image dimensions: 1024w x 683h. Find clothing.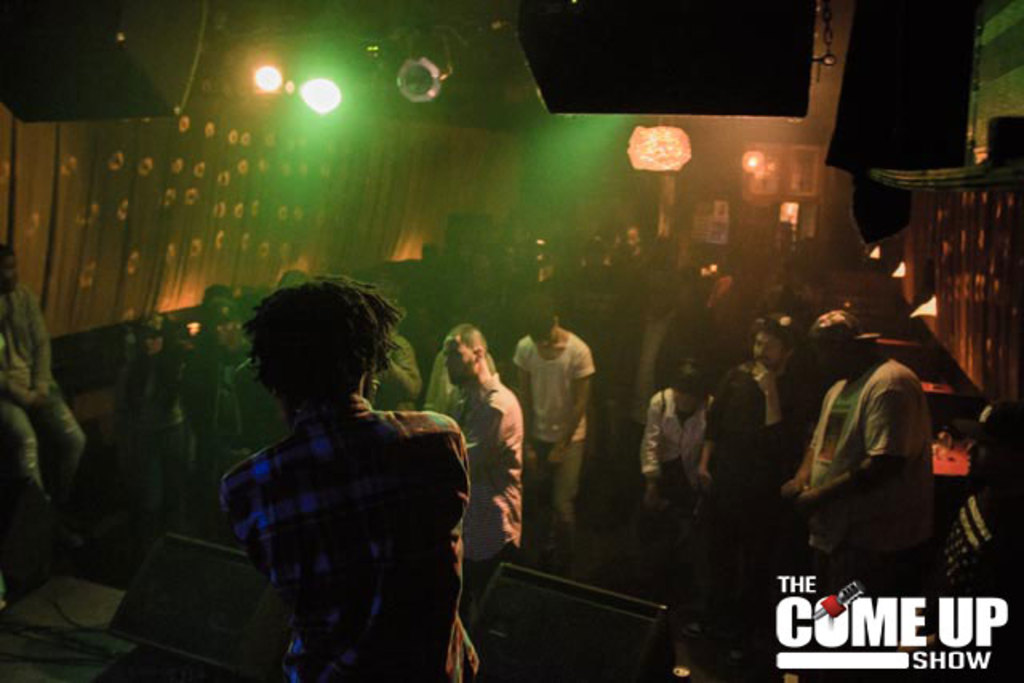
select_region(803, 352, 933, 592).
